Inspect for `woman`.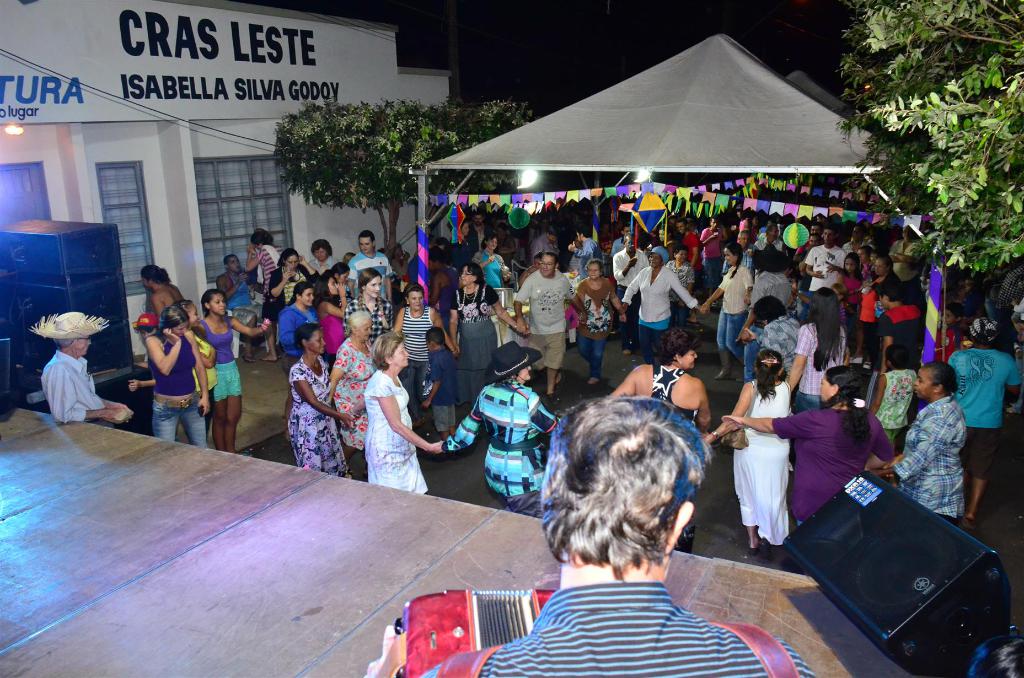
Inspection: bbox=(474, 236, 512, 289).
